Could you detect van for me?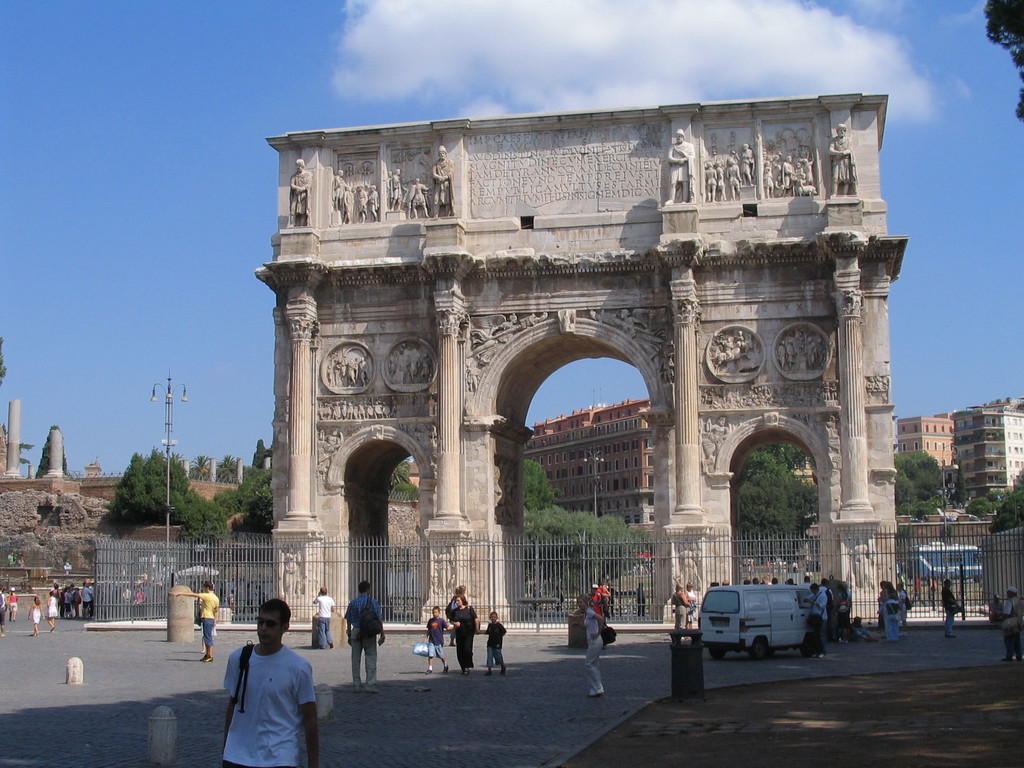
Detection result: Rect(697, 584, 827, 660).
